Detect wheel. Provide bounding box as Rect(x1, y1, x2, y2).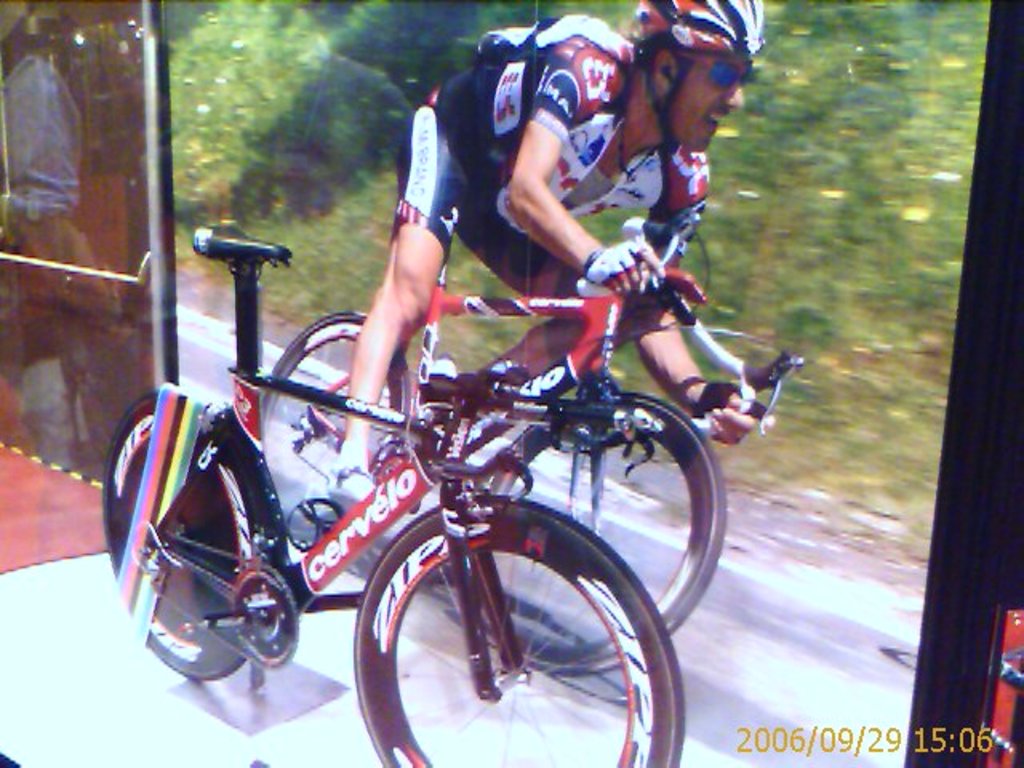
Rect(485, 397, 726, 680).
